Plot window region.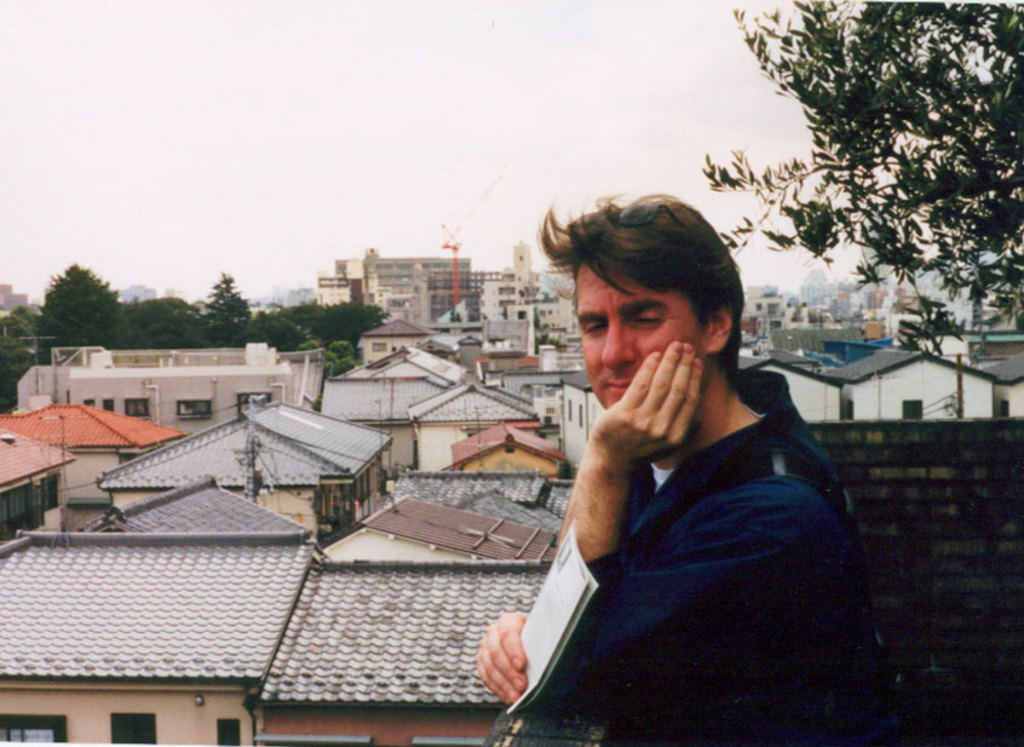
Plotted at 580 404 581 430.
